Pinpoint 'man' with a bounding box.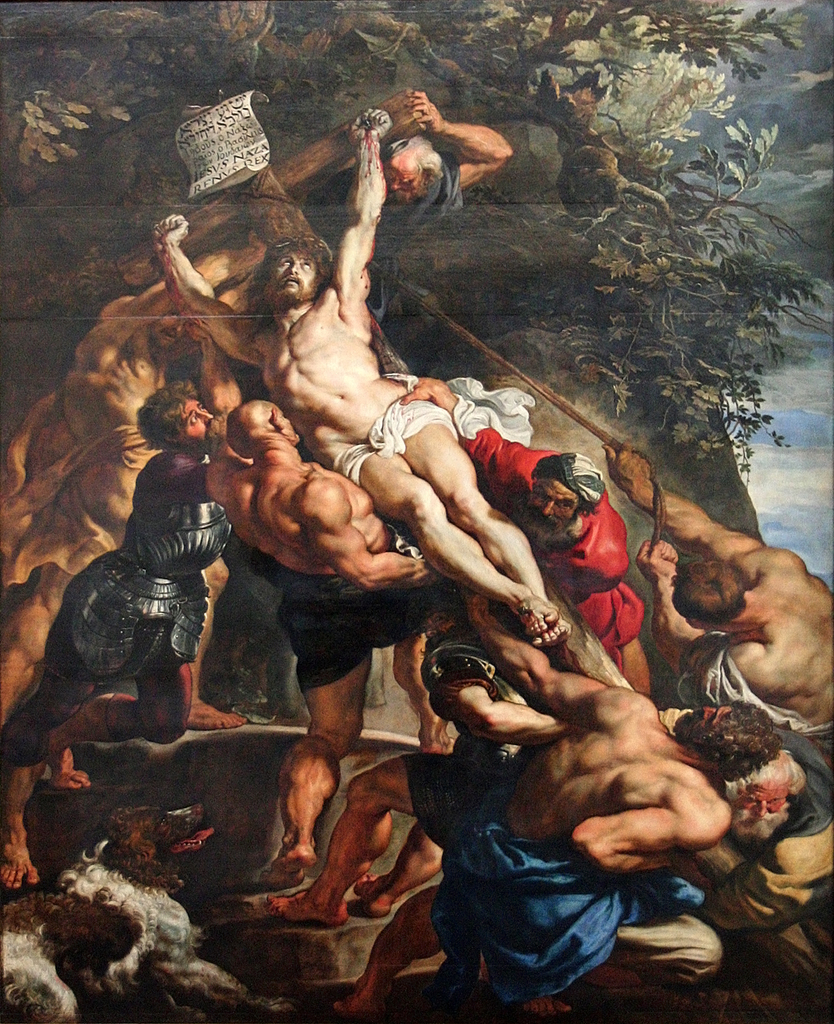
<box>389,378,671,717</box>.
